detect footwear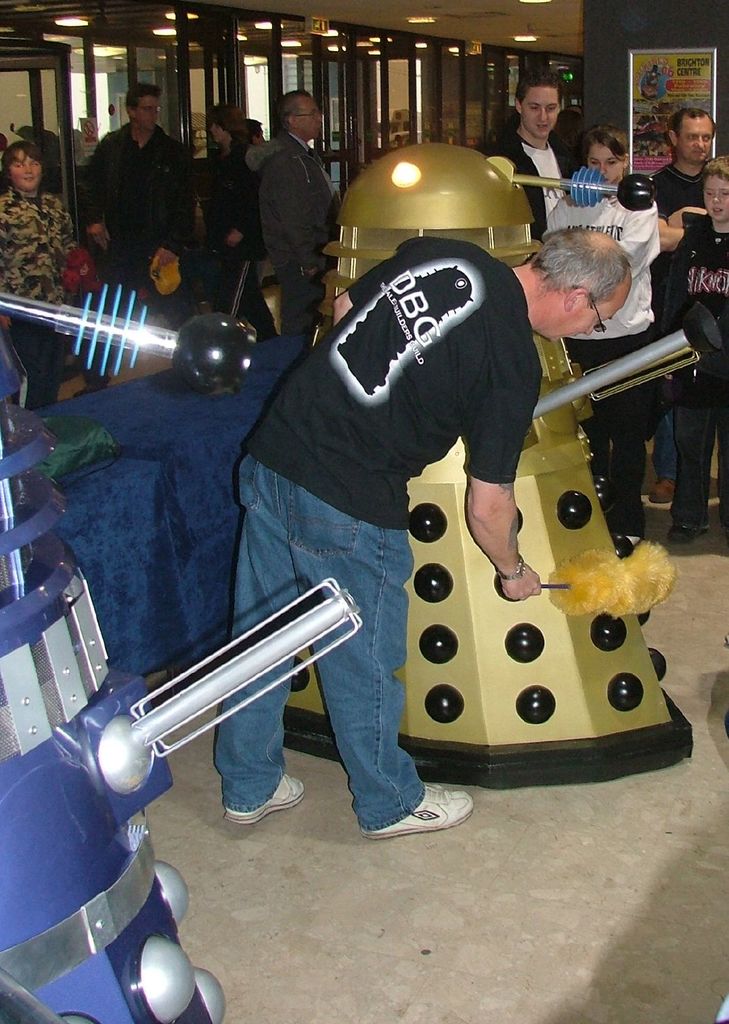
pyautogui.locateOnScreen(668, 522, 714, 547)
